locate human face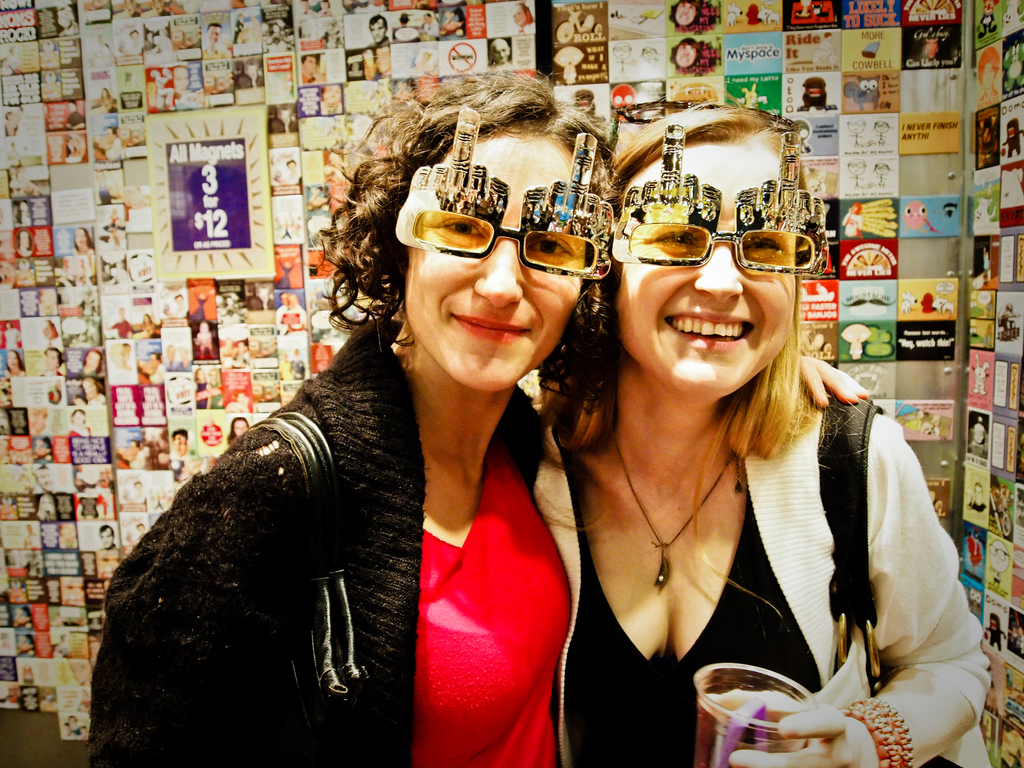
[7,351,17,371]
